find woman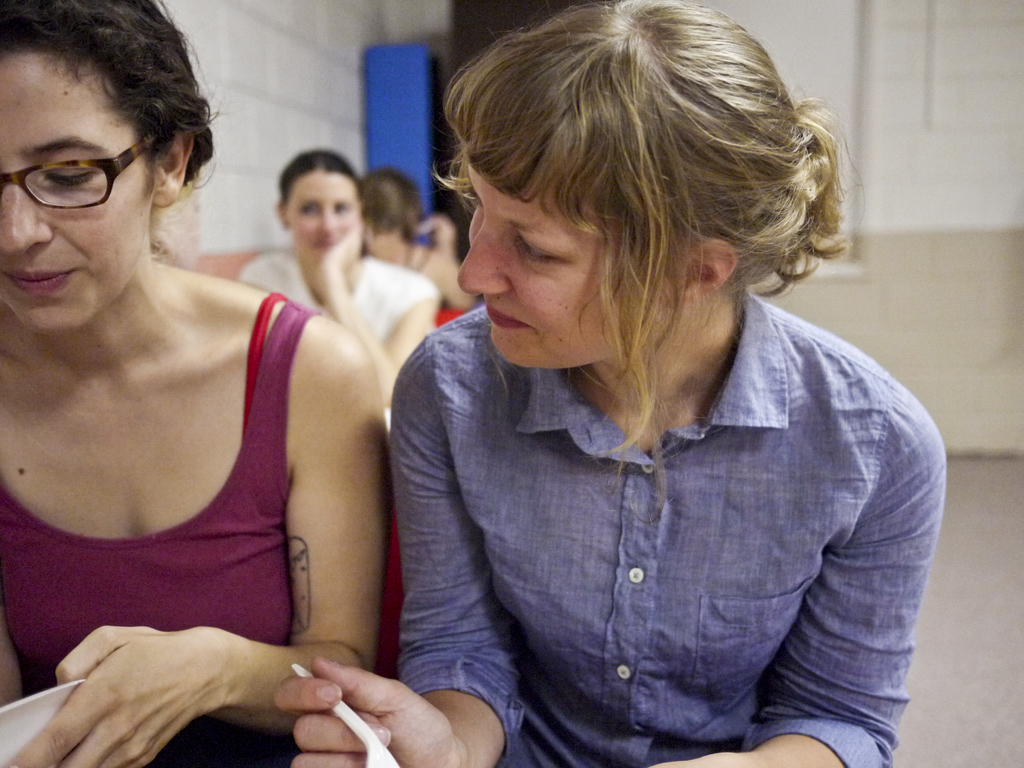
x1=272, y1=0, x2=945, y2=767
